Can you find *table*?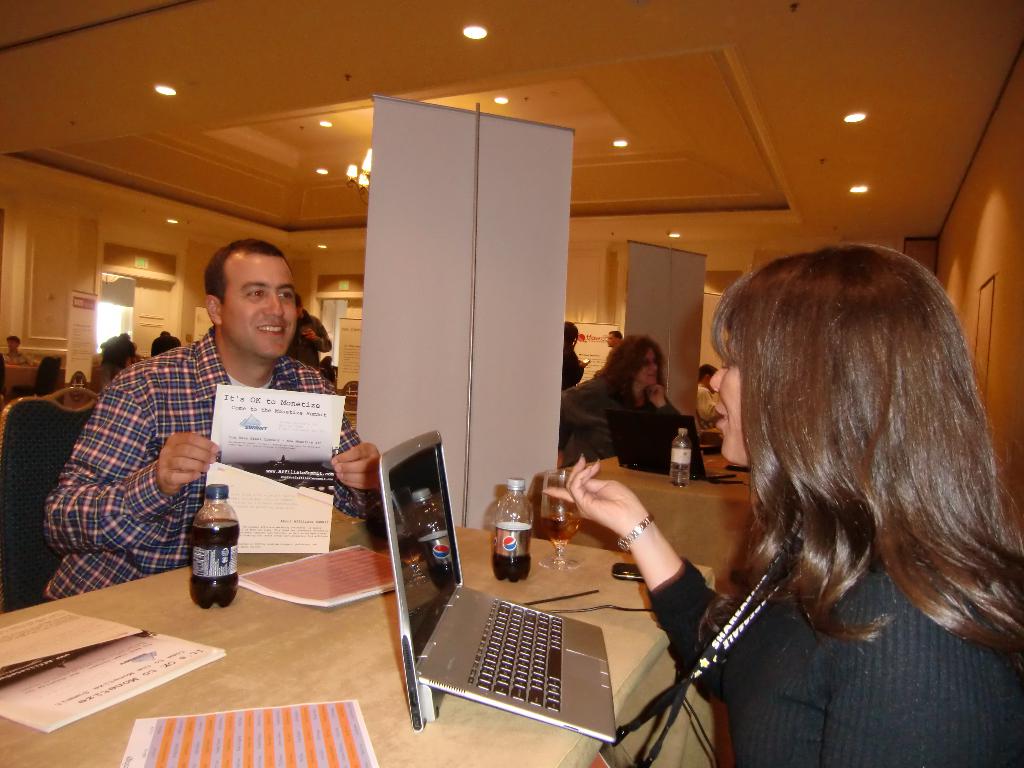
Yes, bounding box: [587, 451, 753, 611].
